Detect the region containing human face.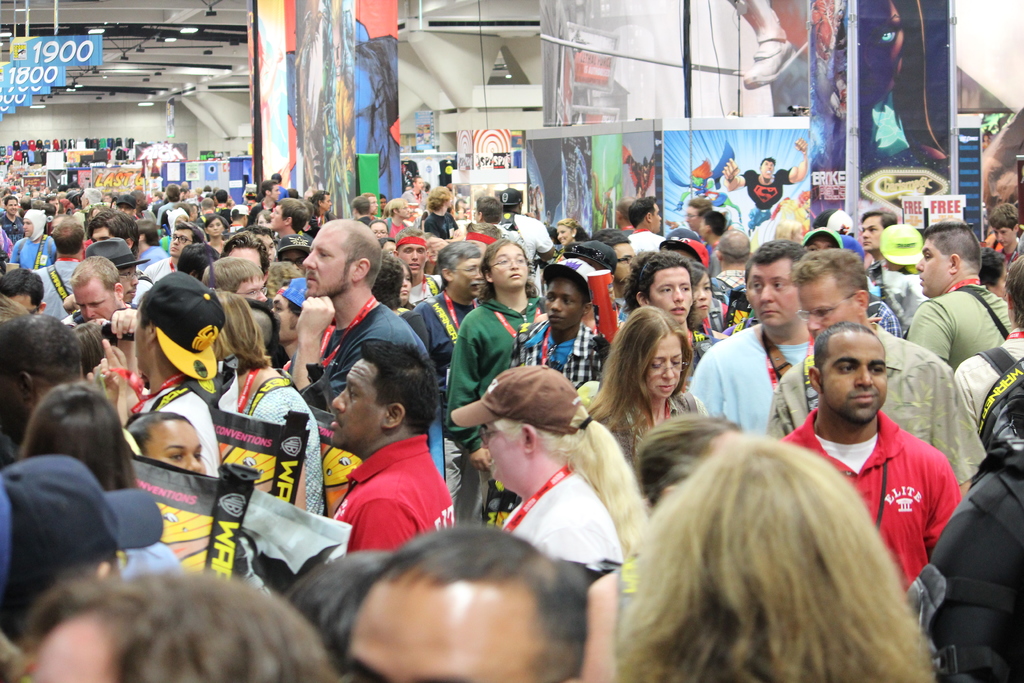
bbox(861, 214, 881, 256).
